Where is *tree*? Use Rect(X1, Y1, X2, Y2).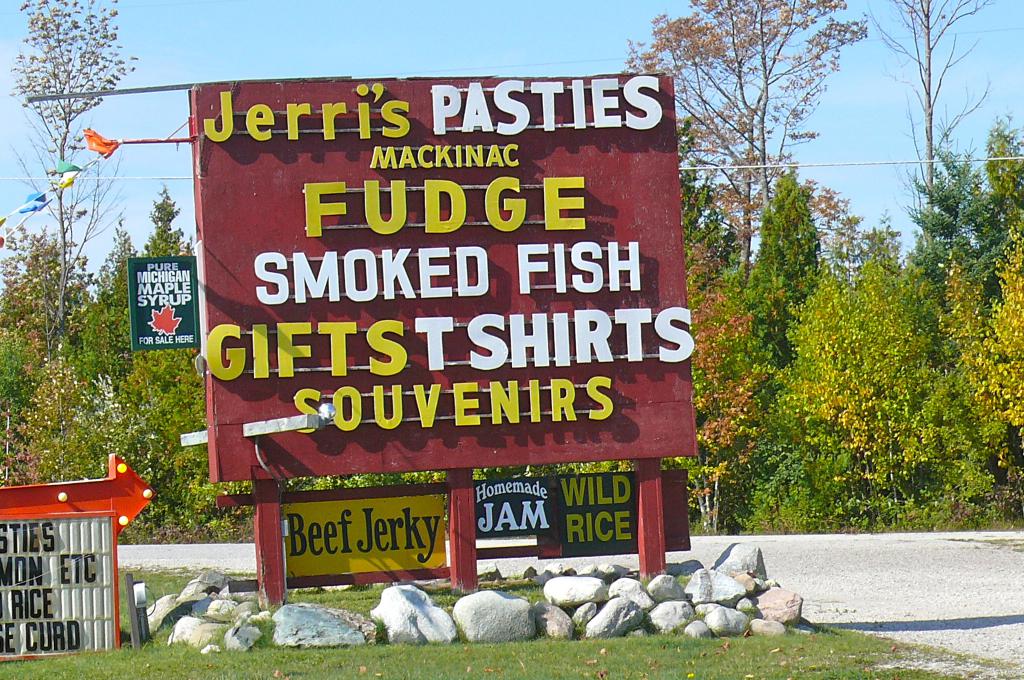
Rect(97, 222, 134, 389).
